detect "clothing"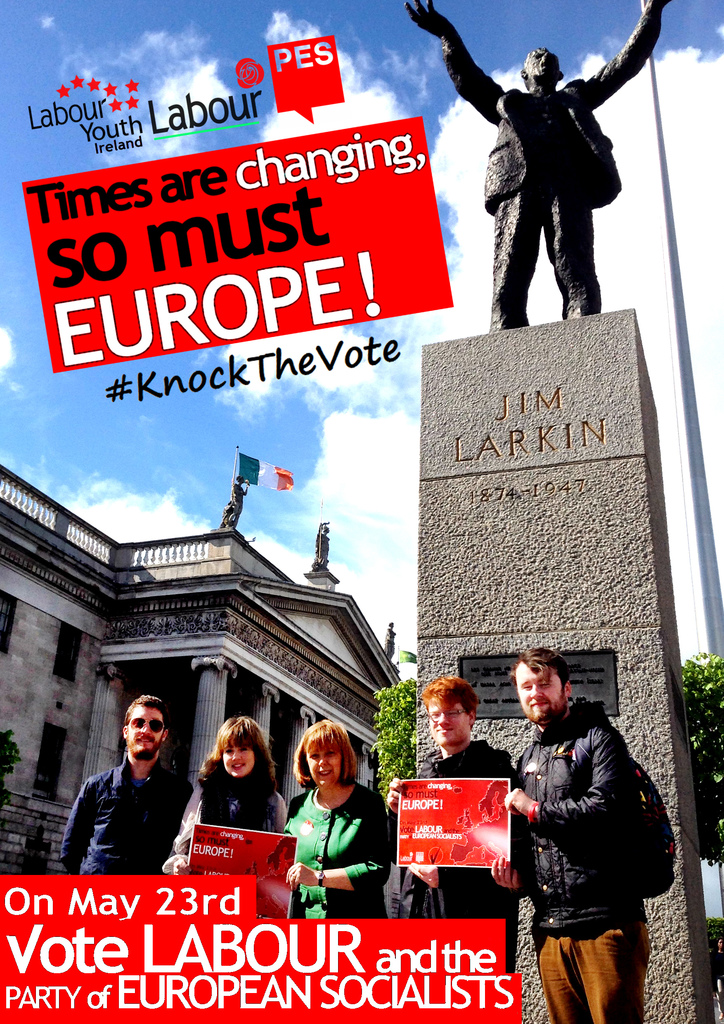
(left=506, top=705, right=648, bottom=1023)
